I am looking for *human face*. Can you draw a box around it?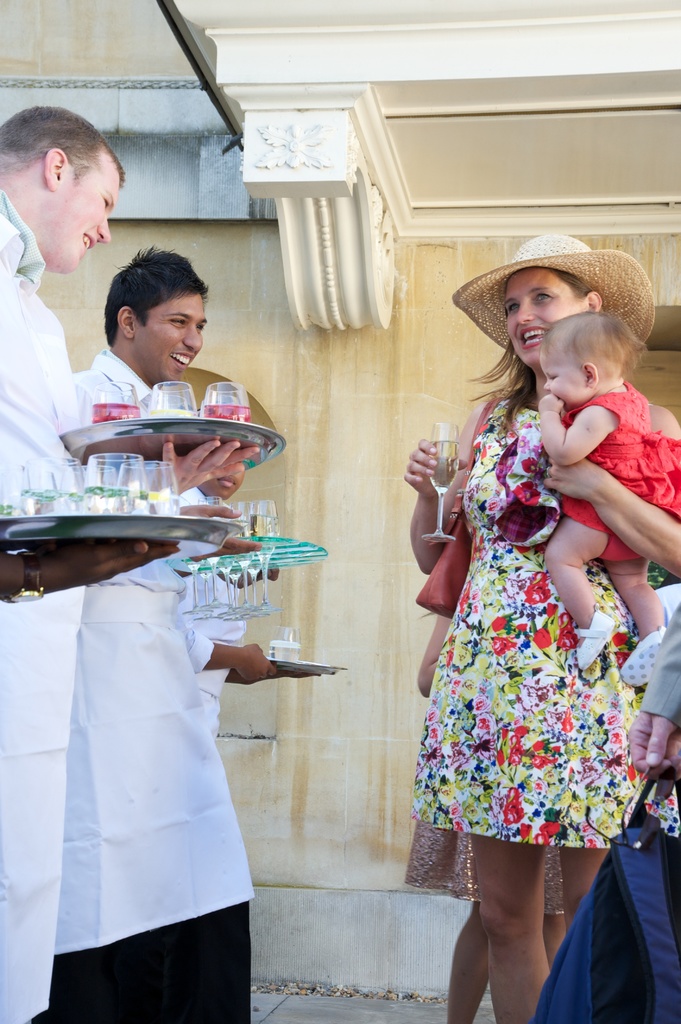
Sure, the bounding box is 497:269:586:371.
